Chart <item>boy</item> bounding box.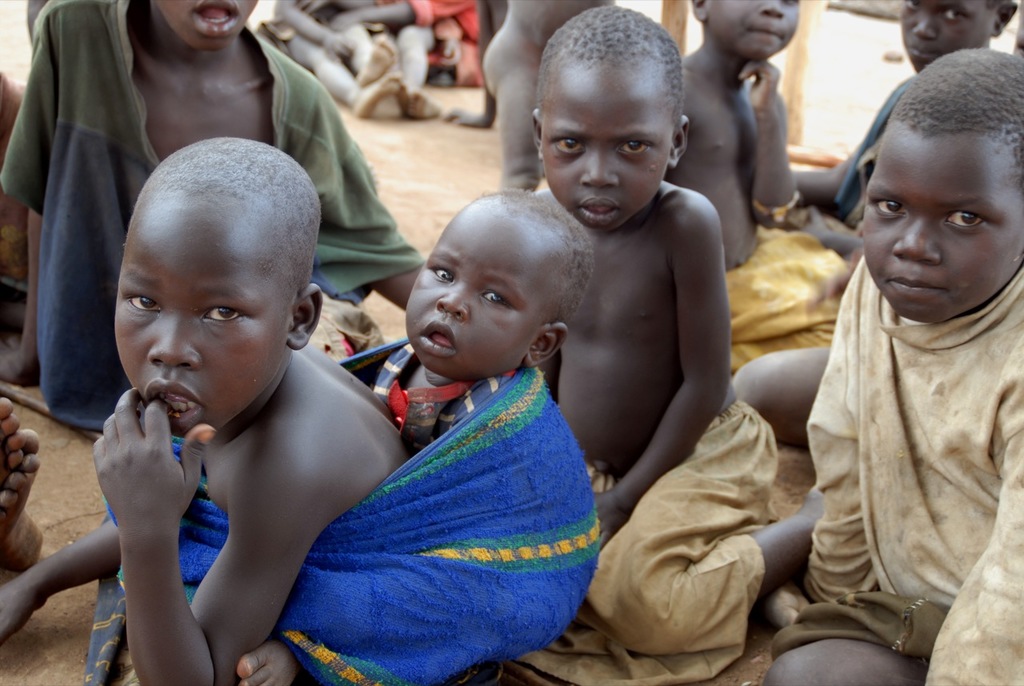
Charted: (left=240, top=191, right=594, bottom=685).
